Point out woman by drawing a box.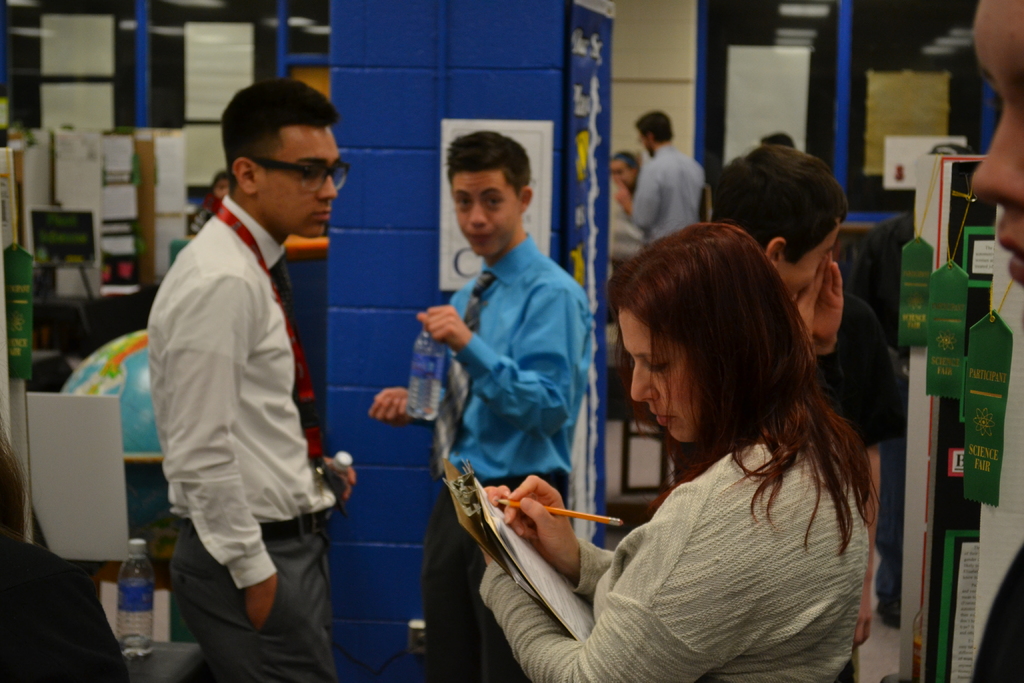
<bbox>515, 180, 875, 670</bbox>.
